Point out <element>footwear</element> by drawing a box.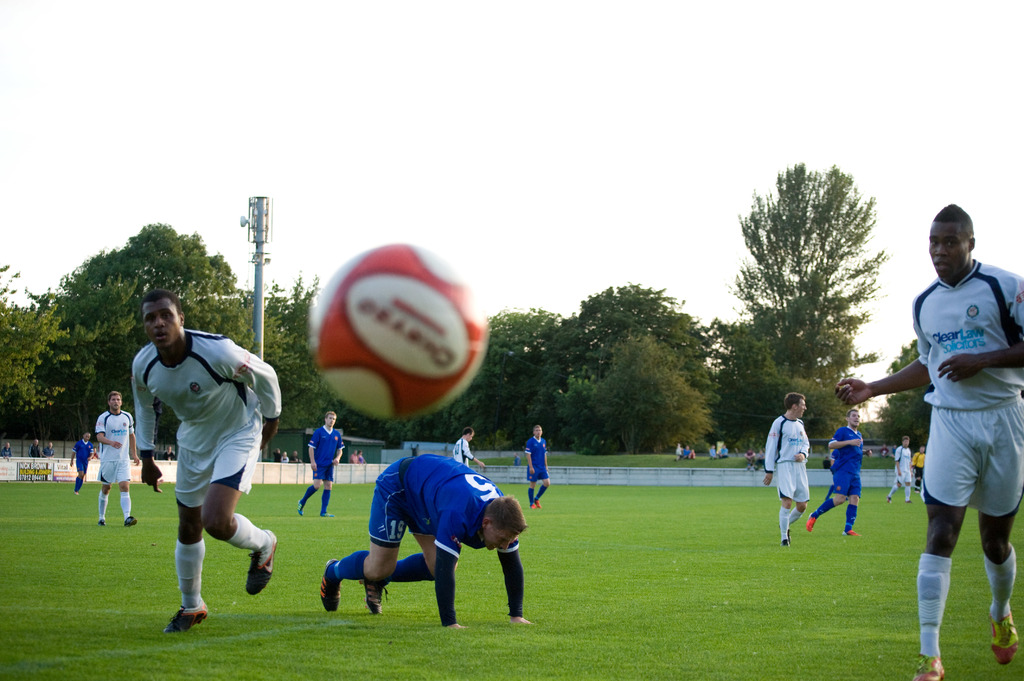
l=318, t=556, r=339, b=612.
